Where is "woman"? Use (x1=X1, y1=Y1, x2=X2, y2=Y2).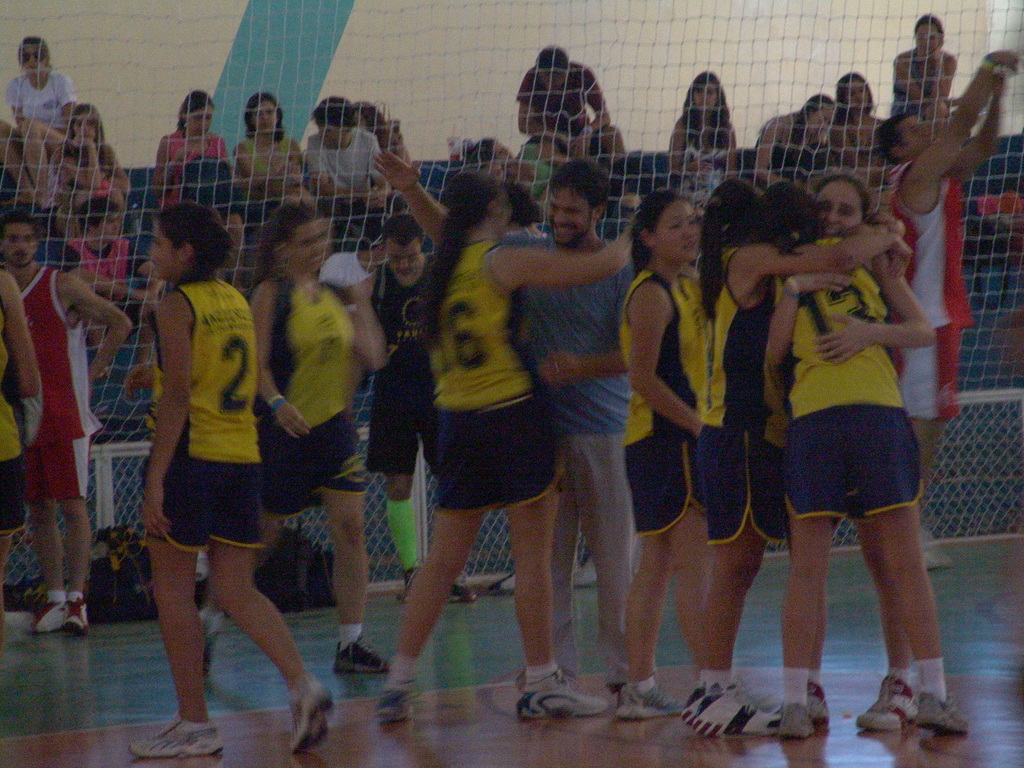
(x1=0, y1=36, x2=82, y2=213).
